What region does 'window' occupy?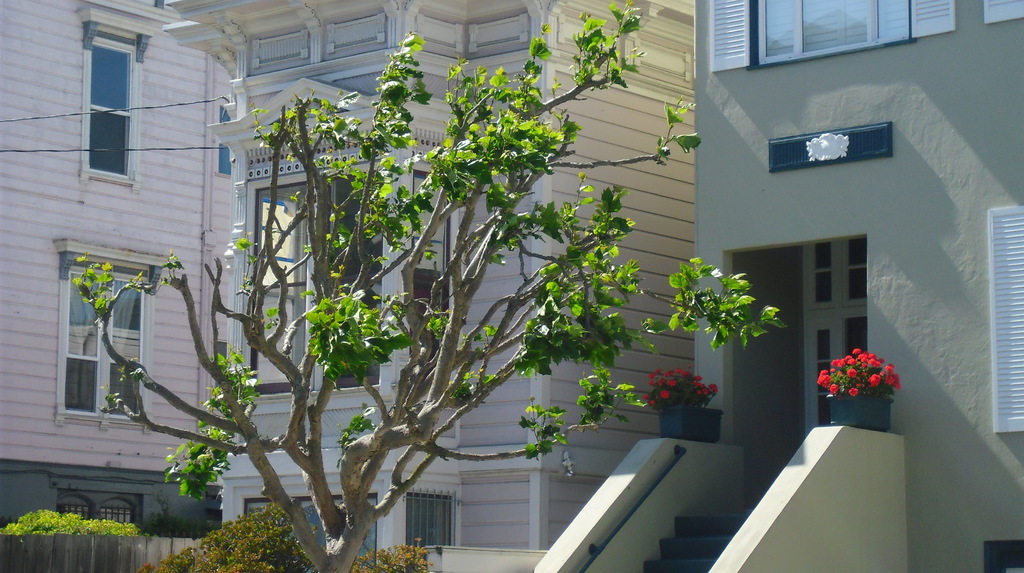
crop(760, 0, 924, 56).
